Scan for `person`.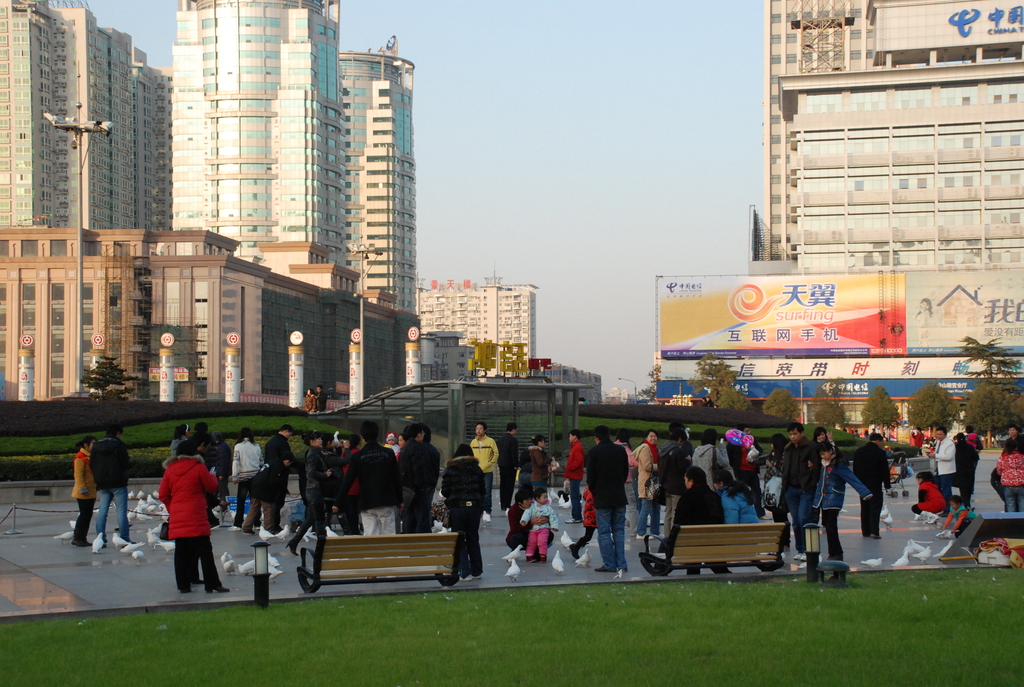
Scan result: {"left": 803, "top": 436, "right": 878, "bottom": 562}.
